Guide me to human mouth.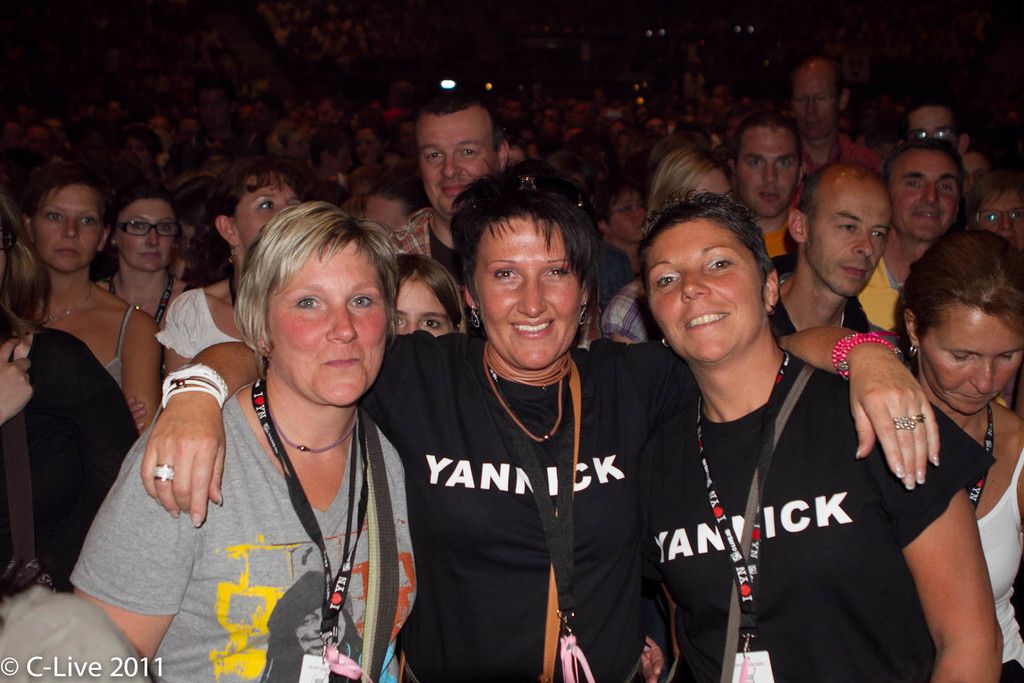
Guidance: region(758, 188, 782, 201).
